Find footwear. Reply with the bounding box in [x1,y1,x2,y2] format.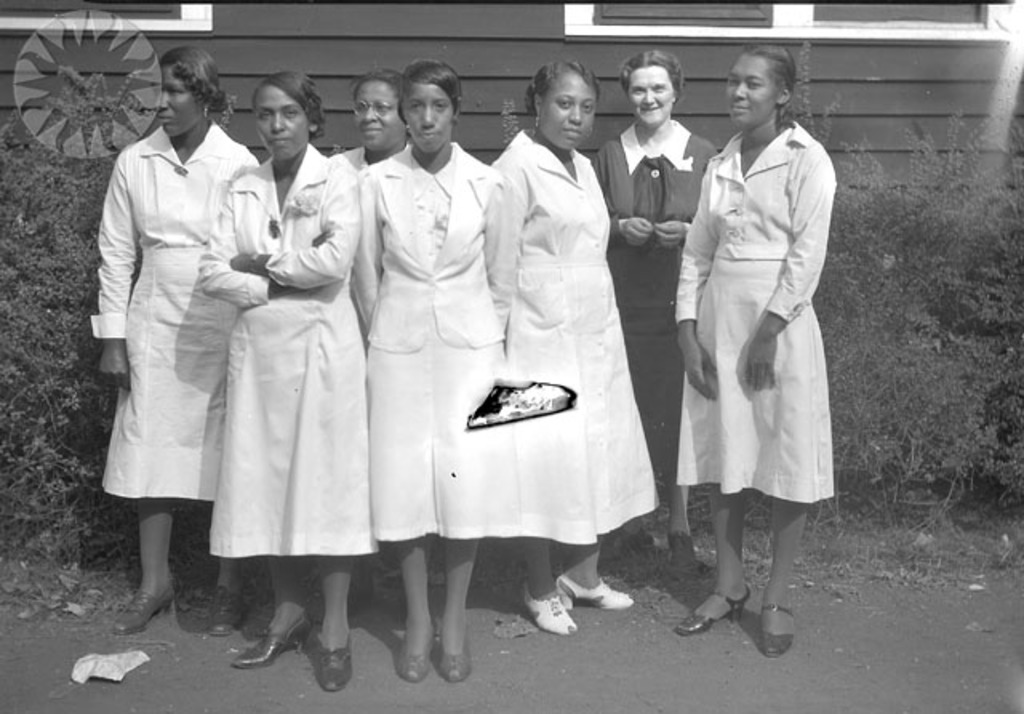
[394,613,434,692].
